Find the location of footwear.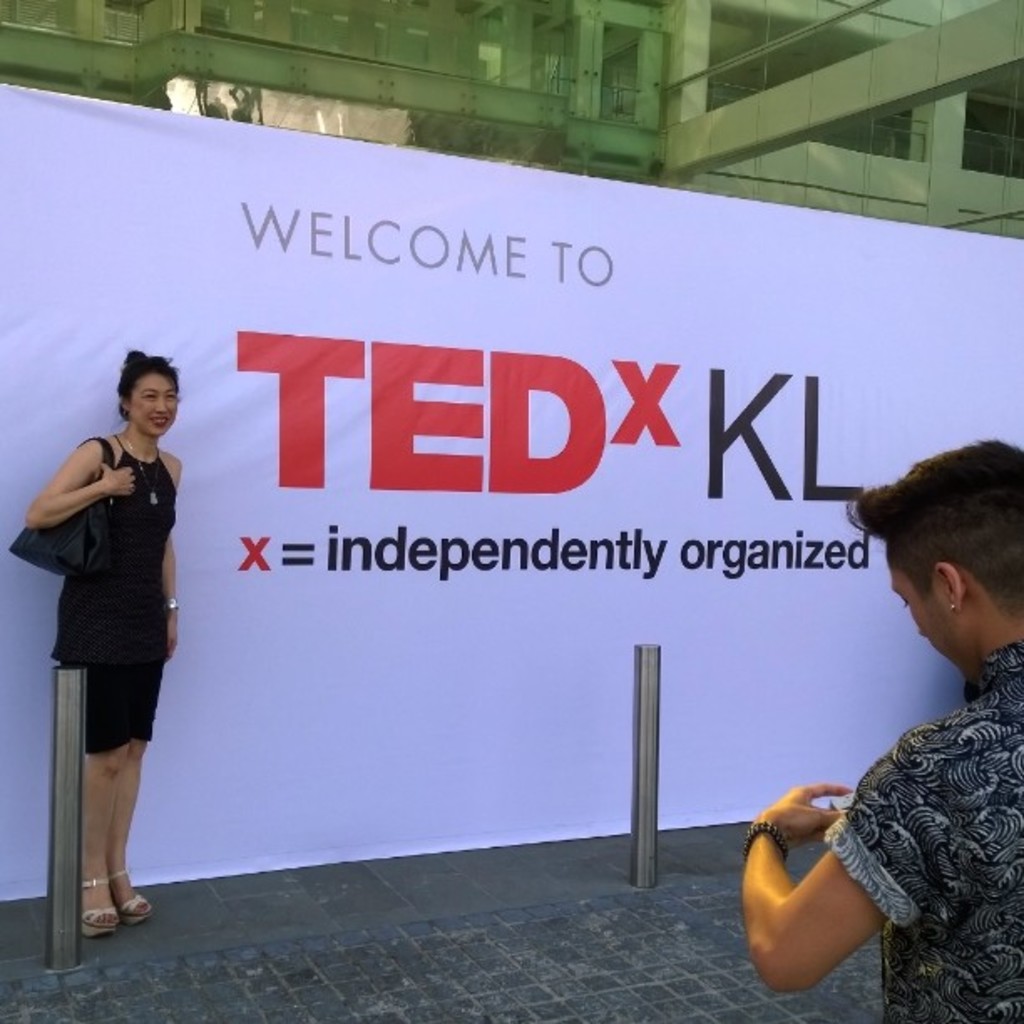
Location: BBox(77, 873, 119, 940).
